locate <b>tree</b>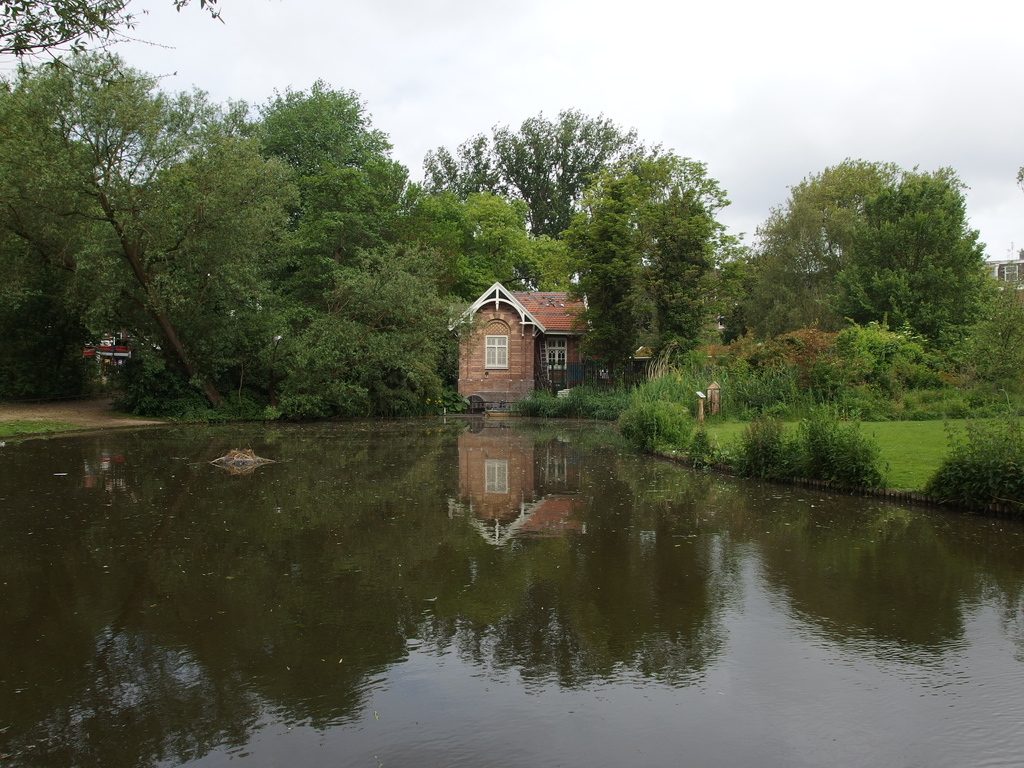
BBox(402, 104, 714, 458)
